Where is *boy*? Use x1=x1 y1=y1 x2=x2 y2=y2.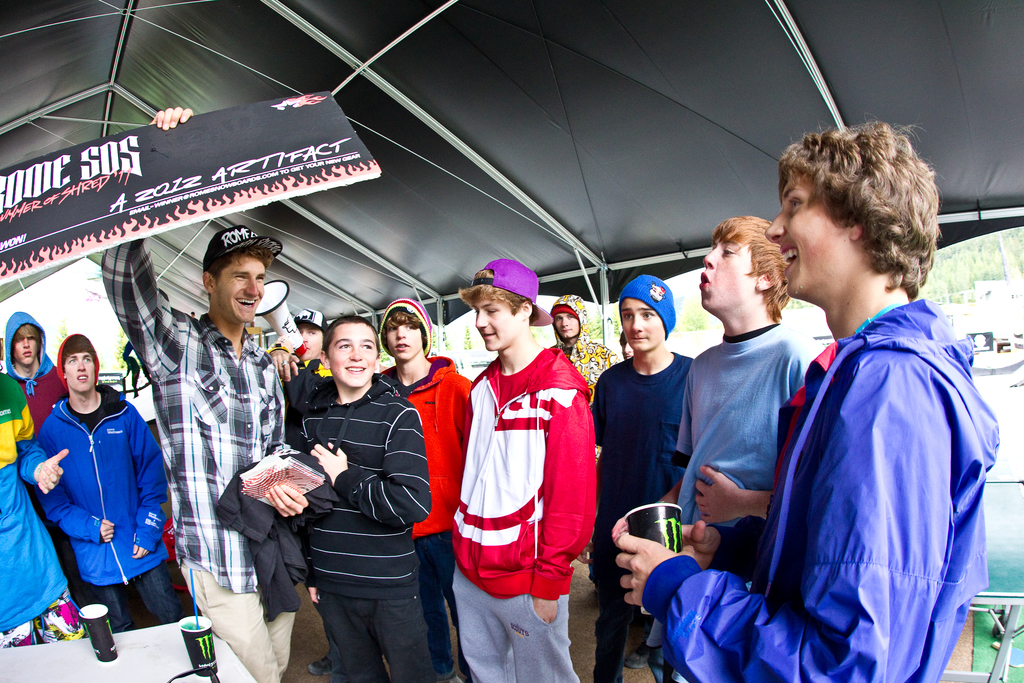
x1=589 y1=270 x2=703 y2=682.
